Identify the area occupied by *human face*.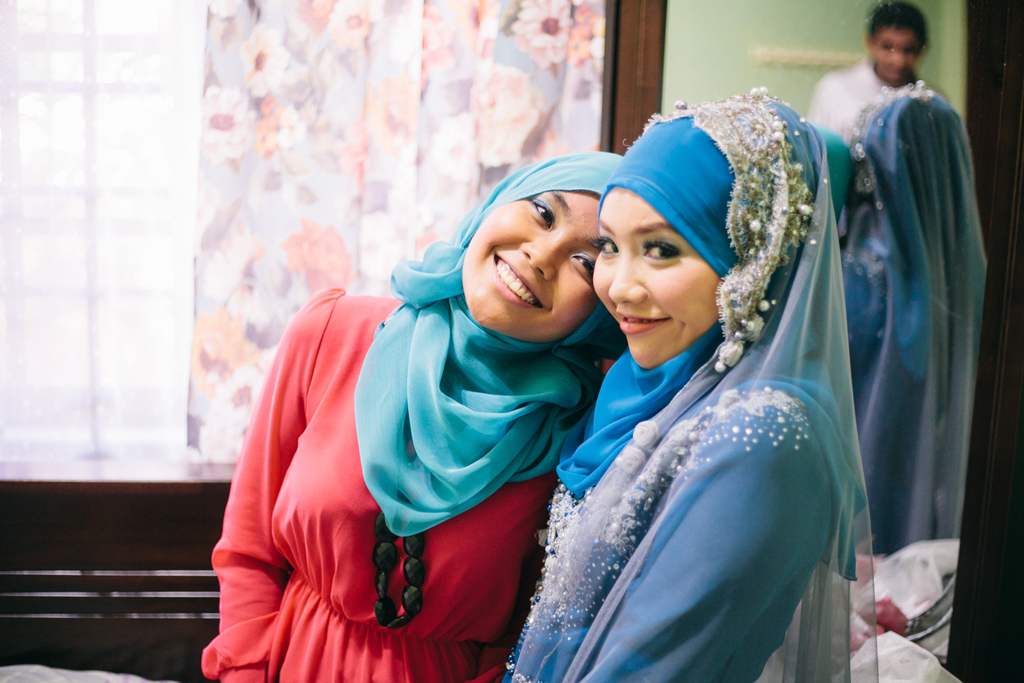
Area: pyautogui.locateOnScreen(461, 182, 603, 344).
